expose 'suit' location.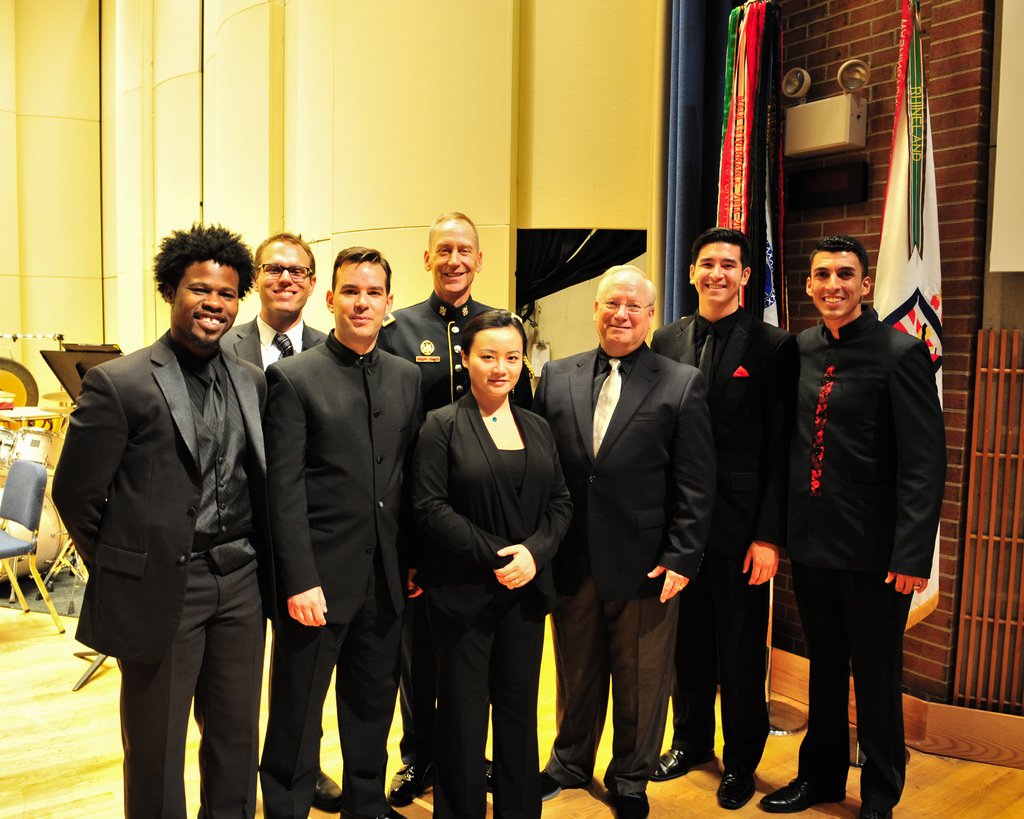
Exposed at crop(535, 349, 717, 797).
